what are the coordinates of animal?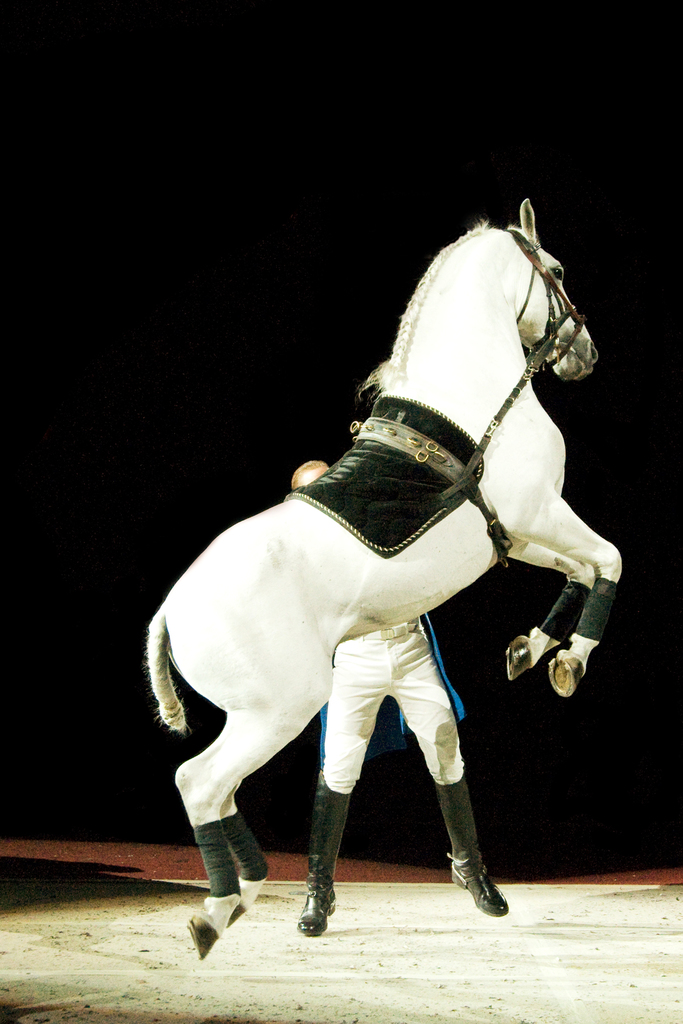
l=144, t=195, r=629, b=956.
